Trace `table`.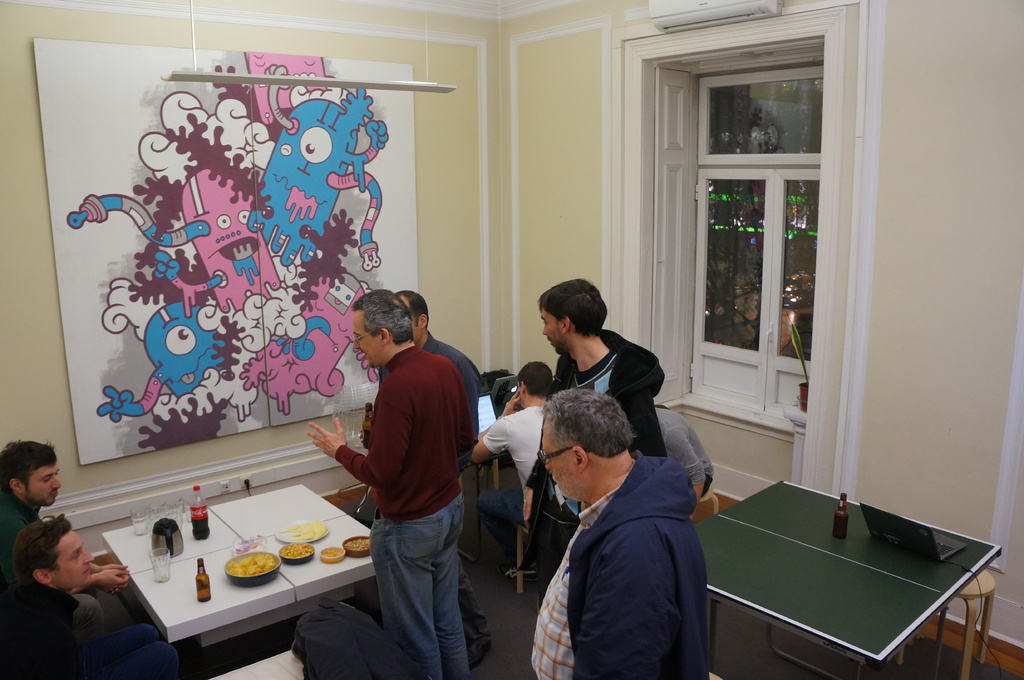
Traced to 702:494:1007:676.
